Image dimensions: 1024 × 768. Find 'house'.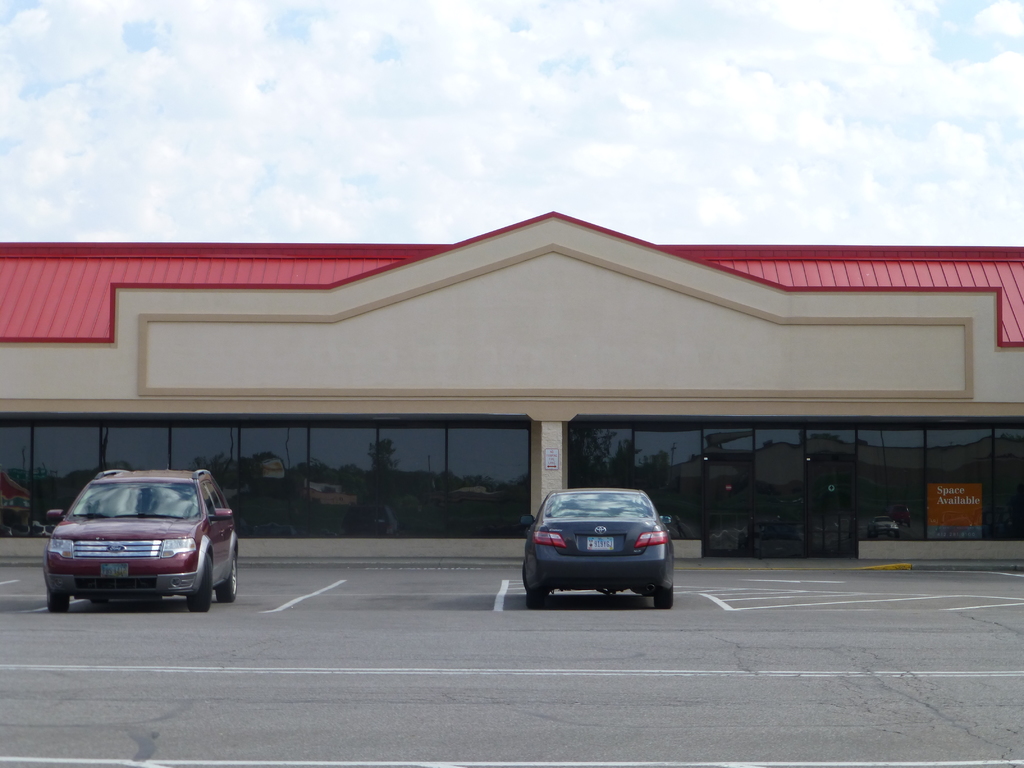
<bbox>0, 210, 1023, 563</bbox>.
